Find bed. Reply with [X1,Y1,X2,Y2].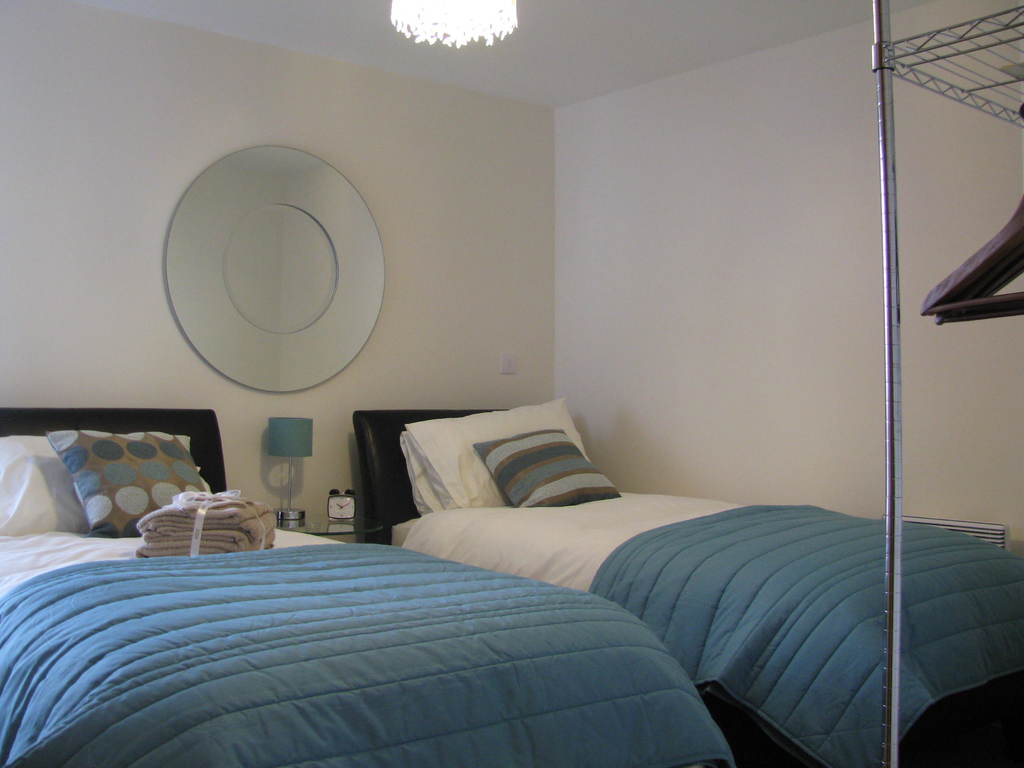
[4,369,998,755].
